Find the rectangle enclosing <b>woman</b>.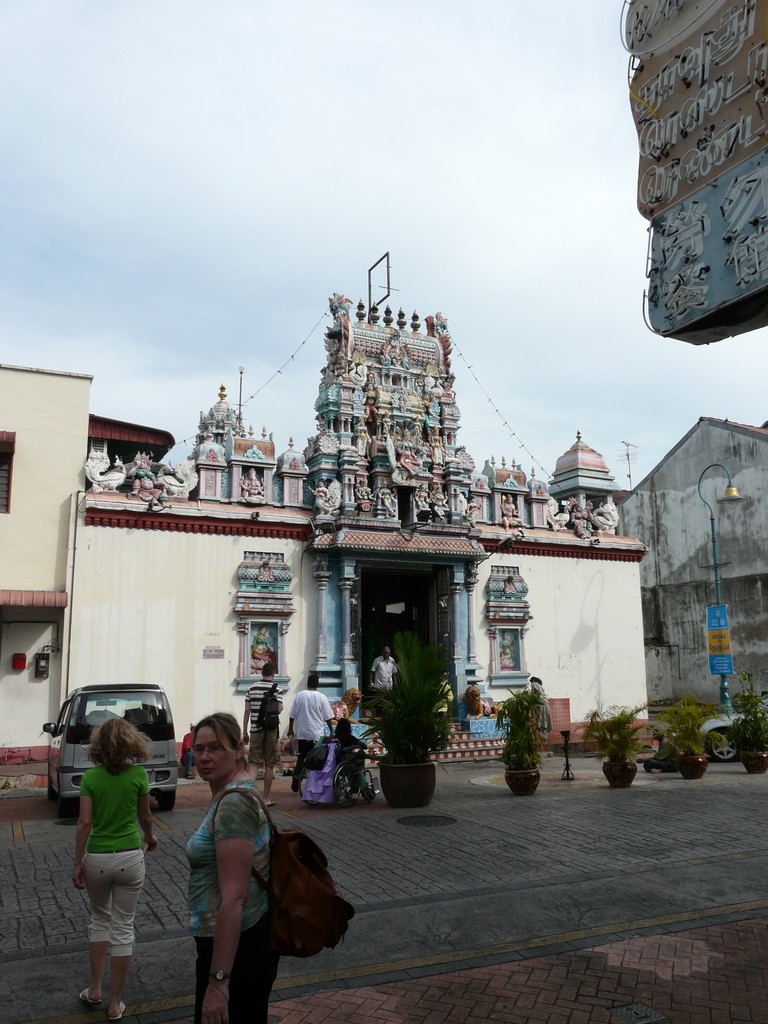
<box>171,705,278,1019</box>.
